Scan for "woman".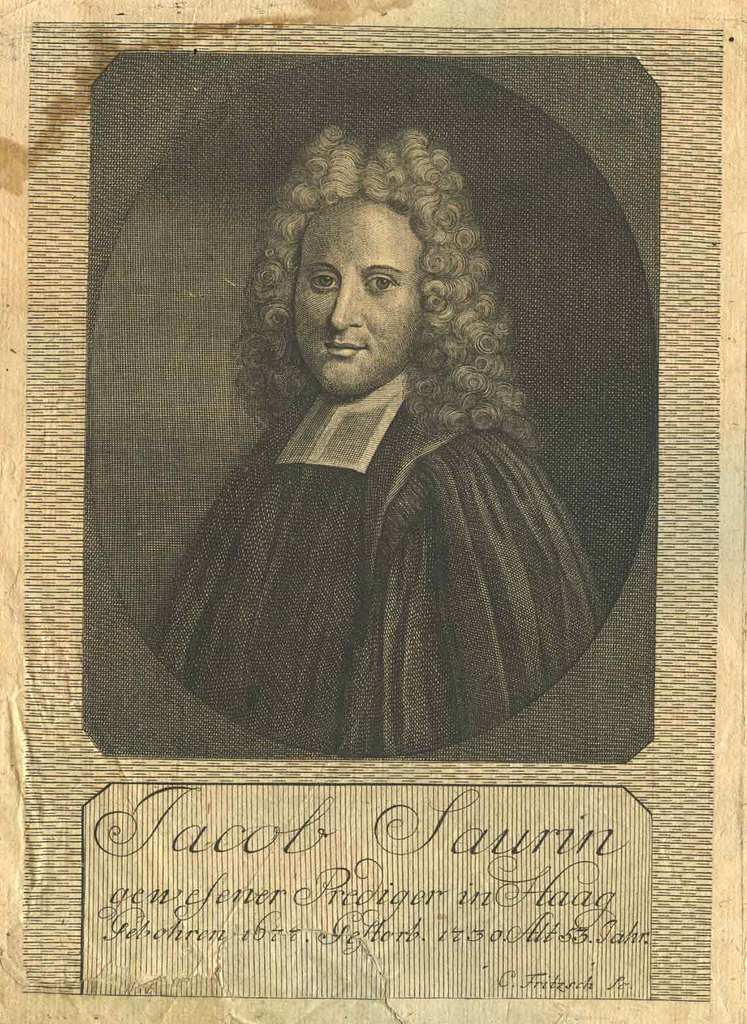
Scan result: x1=196 y1=126 x2=576 y2=672.
